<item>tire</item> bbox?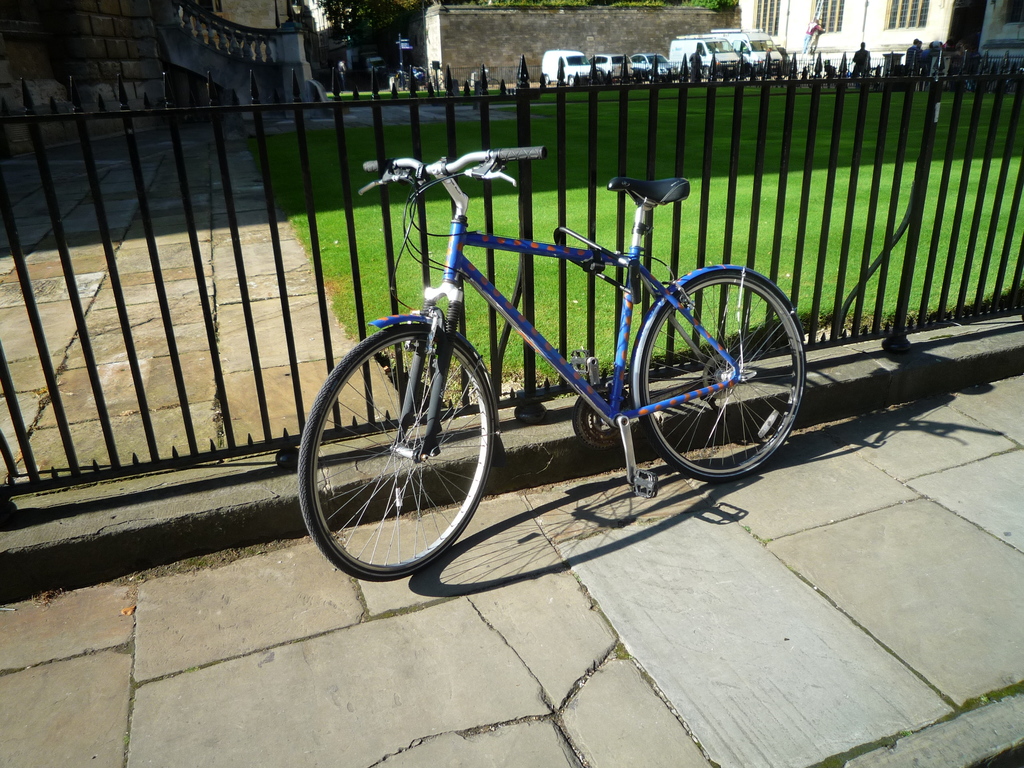
639:262:808:481
